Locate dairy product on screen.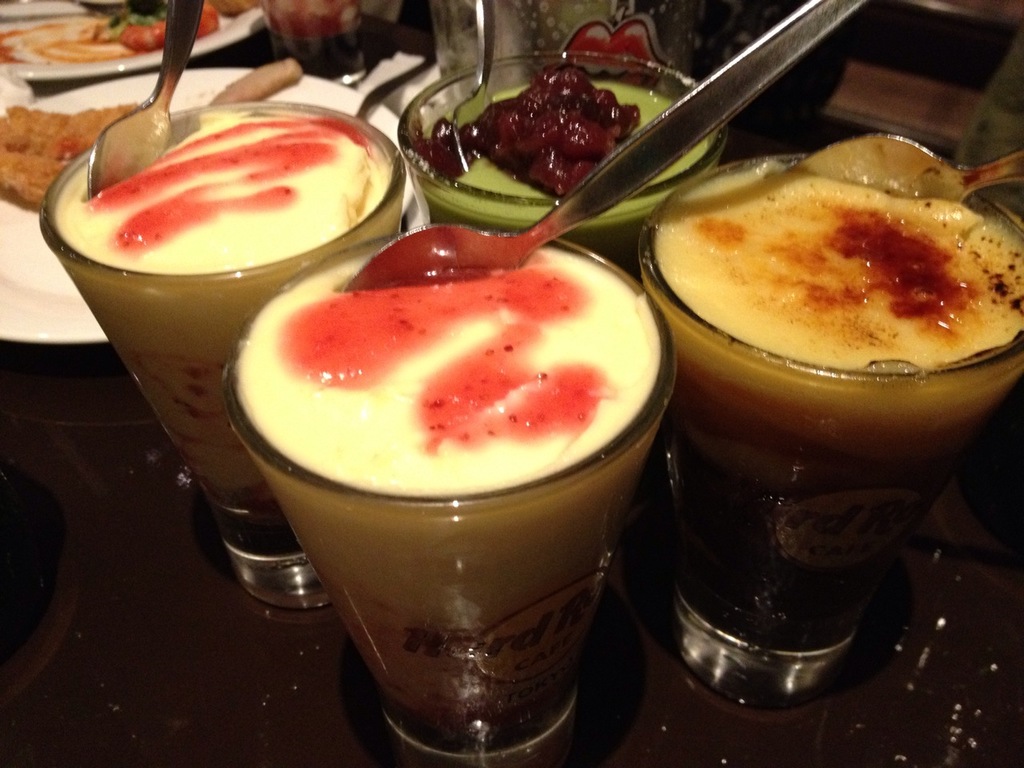
On screen at detection(51, 114, 386, 510).
